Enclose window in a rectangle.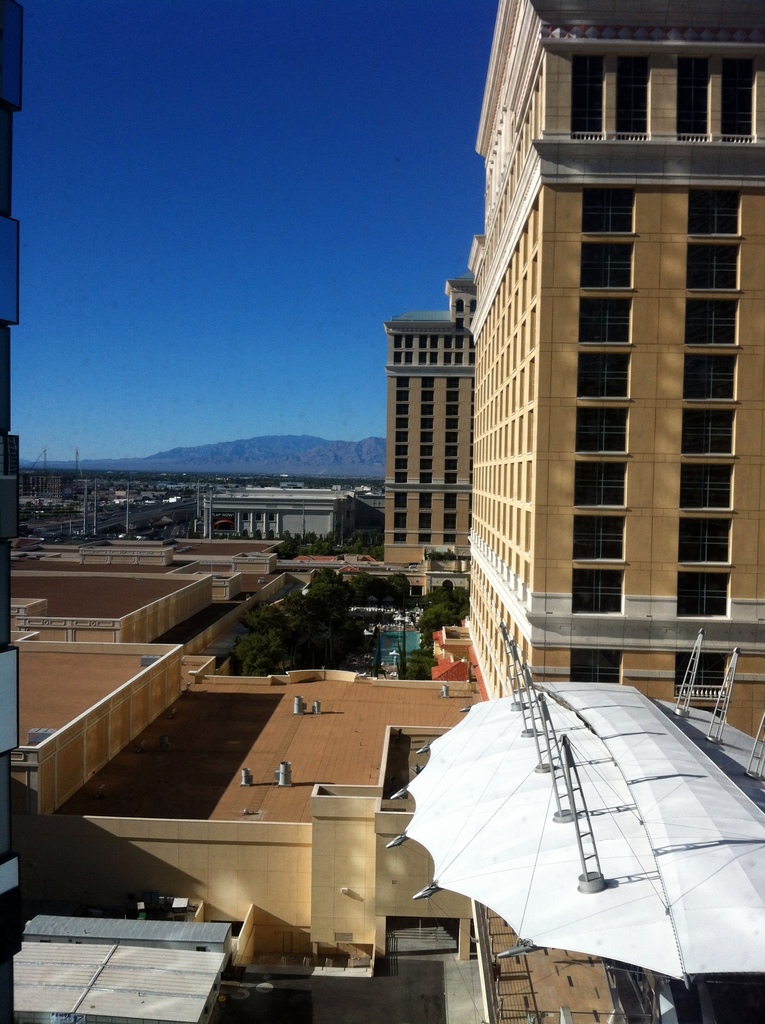
{"x1": 395, "y1": 514, "x2": 407, "y2": 531}.
